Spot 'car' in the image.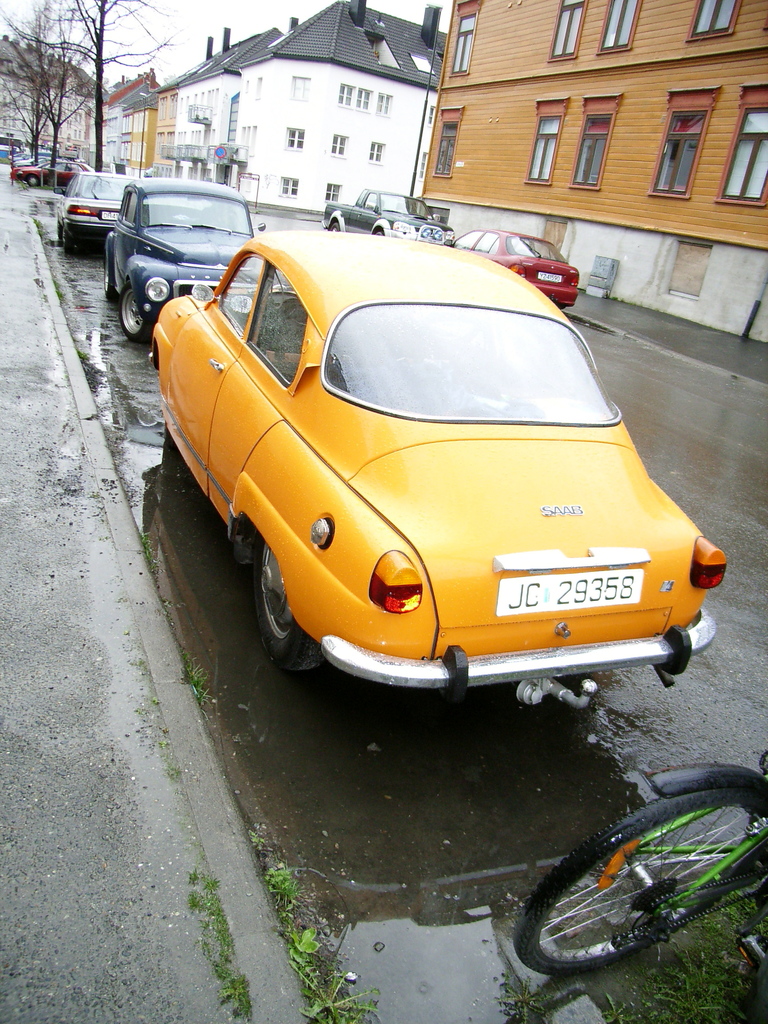
'car' found at [330, 190, 435, 241].
